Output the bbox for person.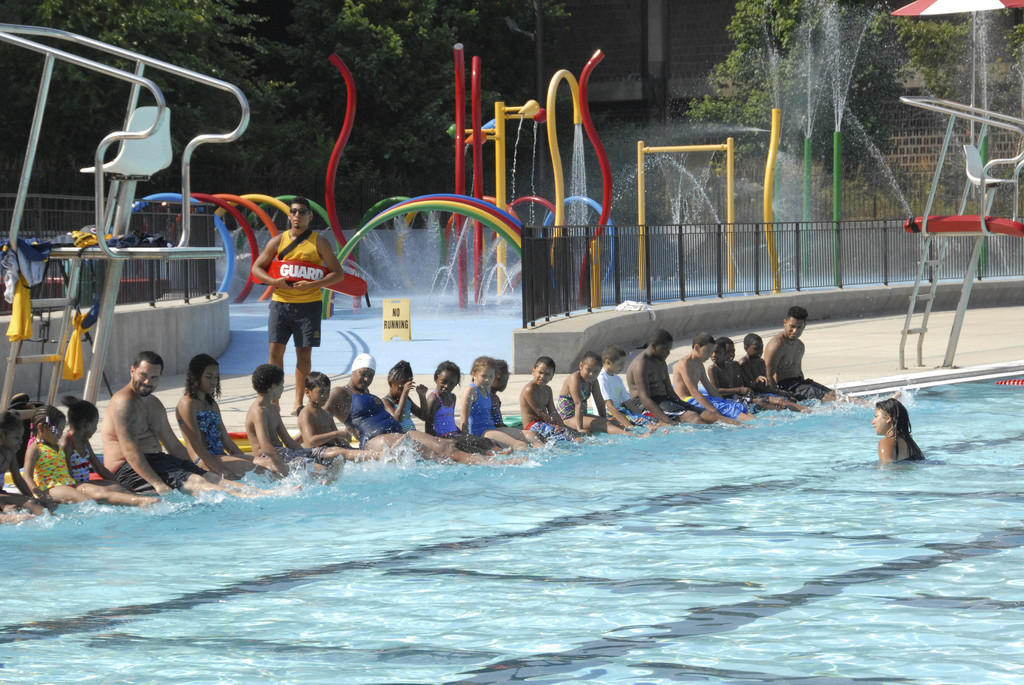
288 375 401 472.
